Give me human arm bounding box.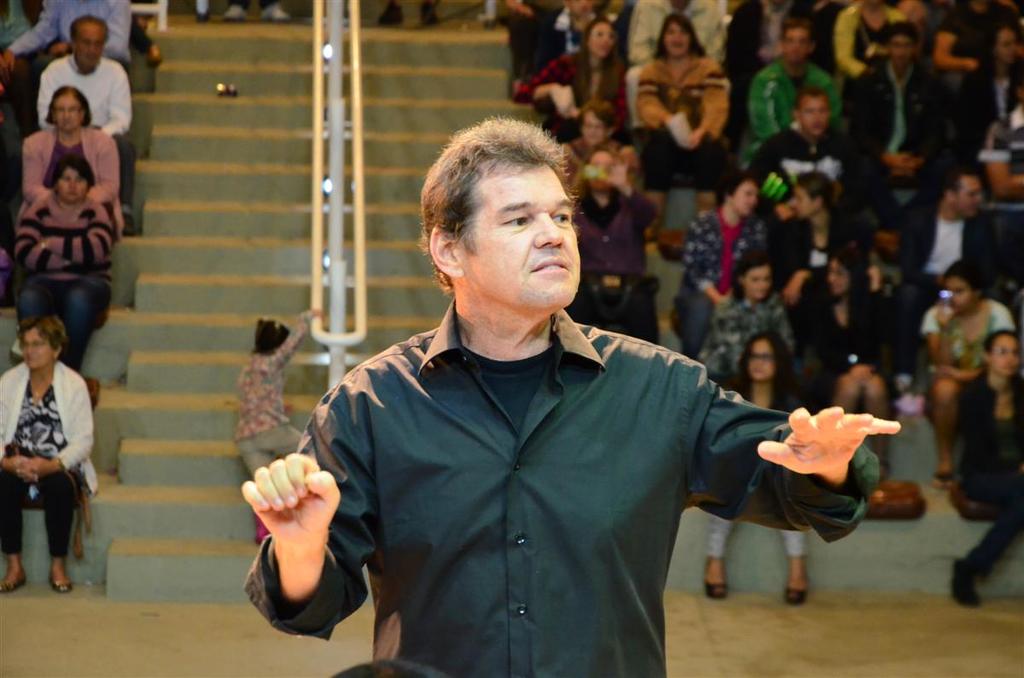
35/62/59/132.
